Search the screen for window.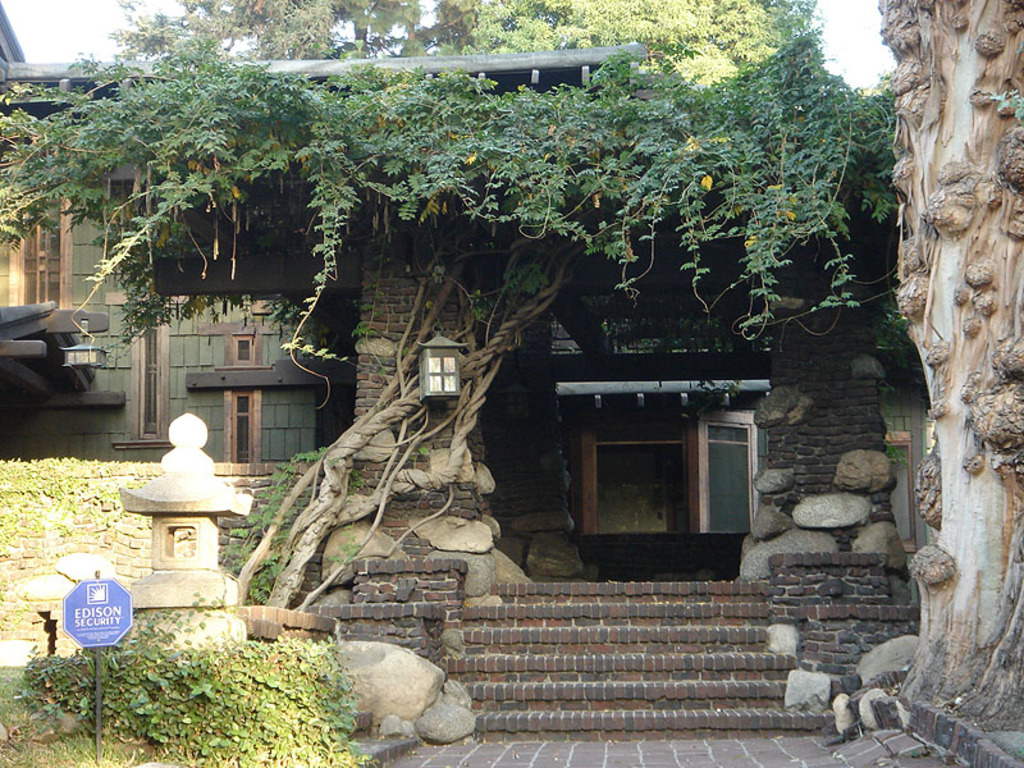
Found at <bbox>225, 381, 260, 477</bbox>.
